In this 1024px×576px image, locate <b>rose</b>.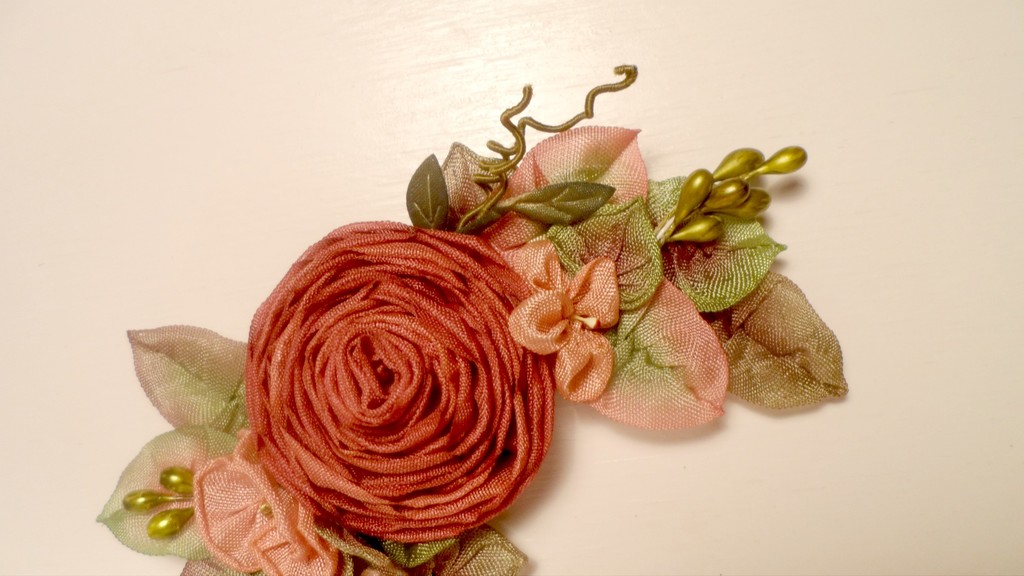
Bounding box: <region>242, 218, 553, 543</region>.
